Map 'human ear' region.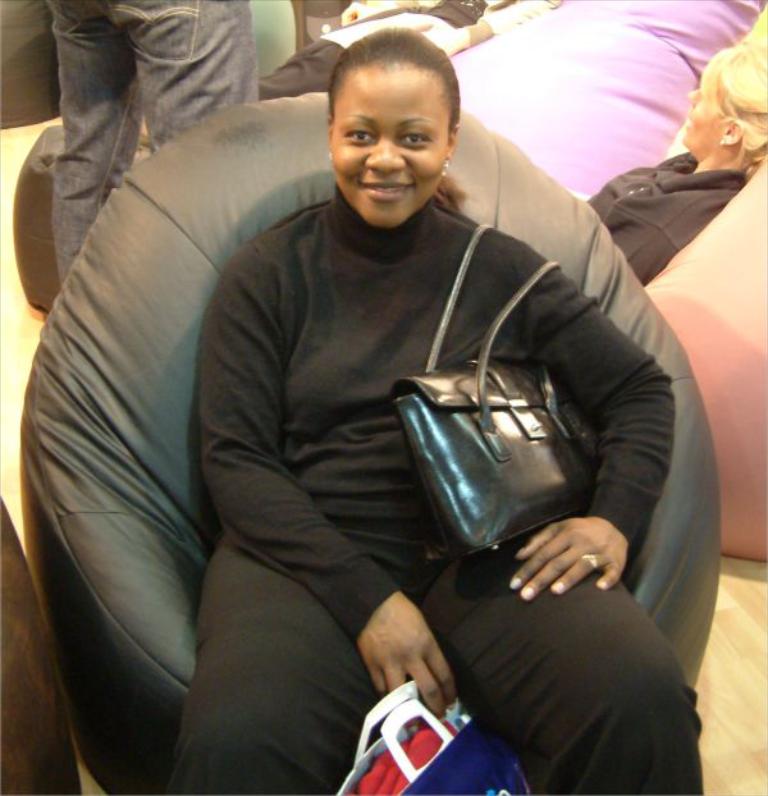
Mapped to 444:124:461:161.
